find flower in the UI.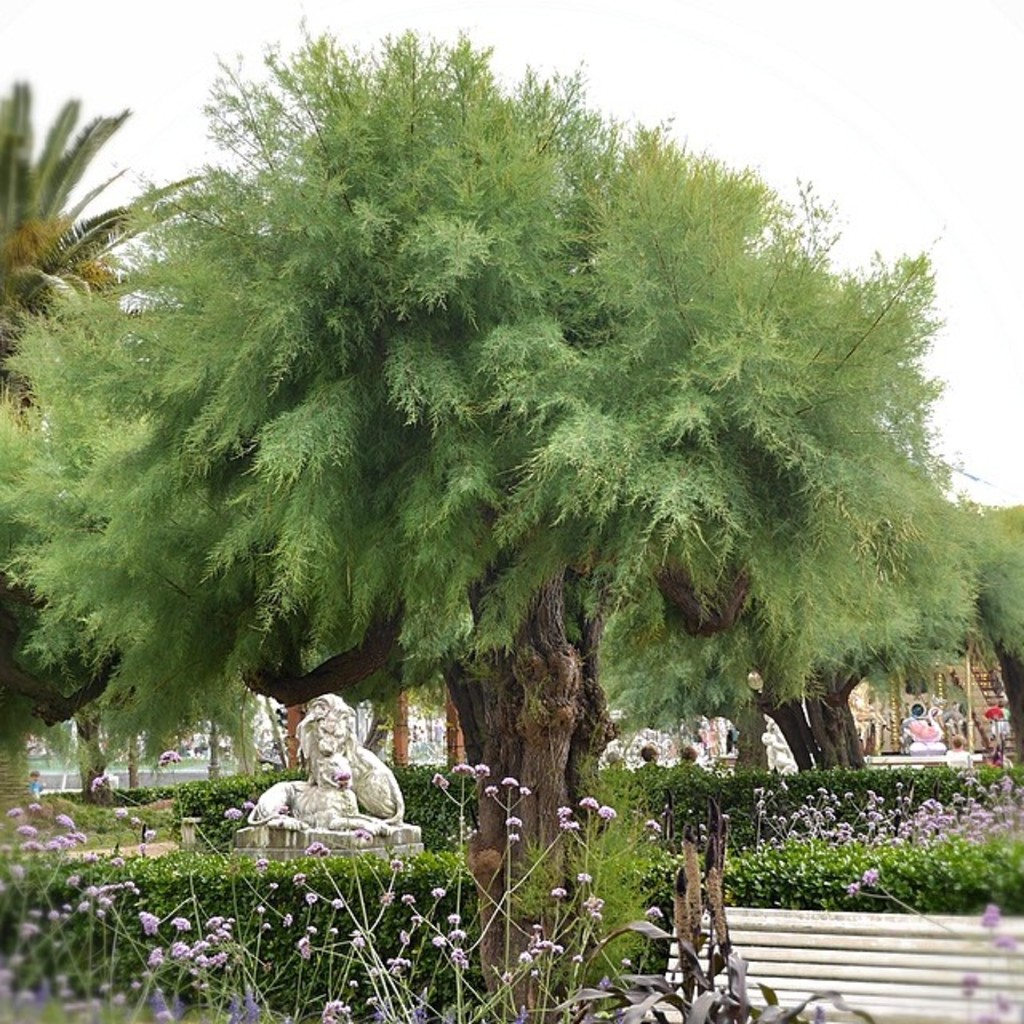
UI element at bbox=[450, 914, 461, 920].
